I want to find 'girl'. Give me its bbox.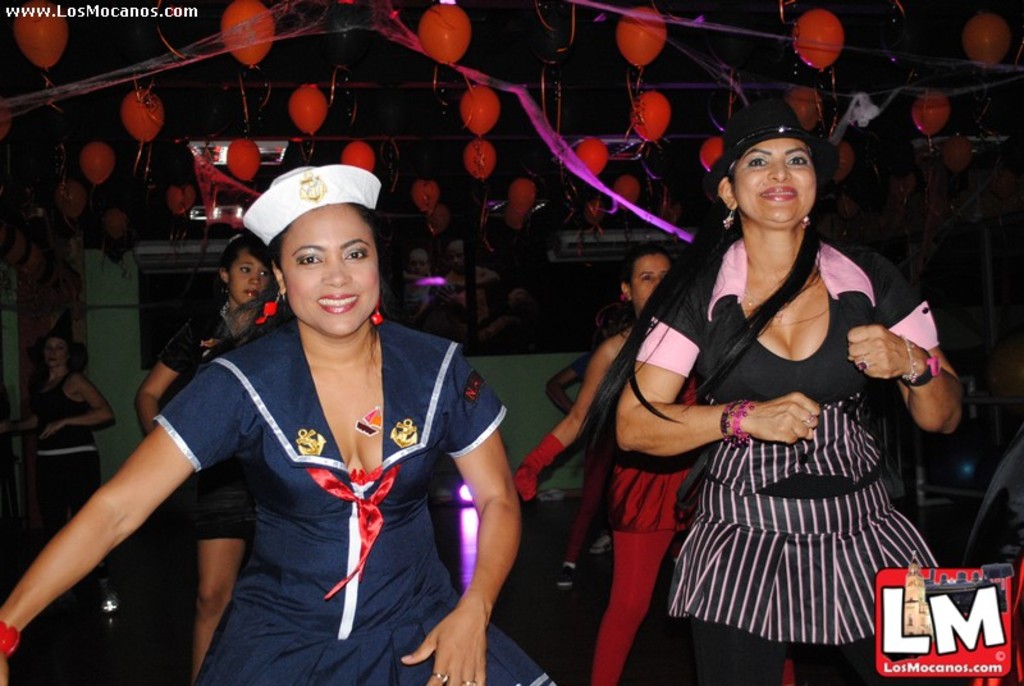
box=[0, 163, 558, 685].
